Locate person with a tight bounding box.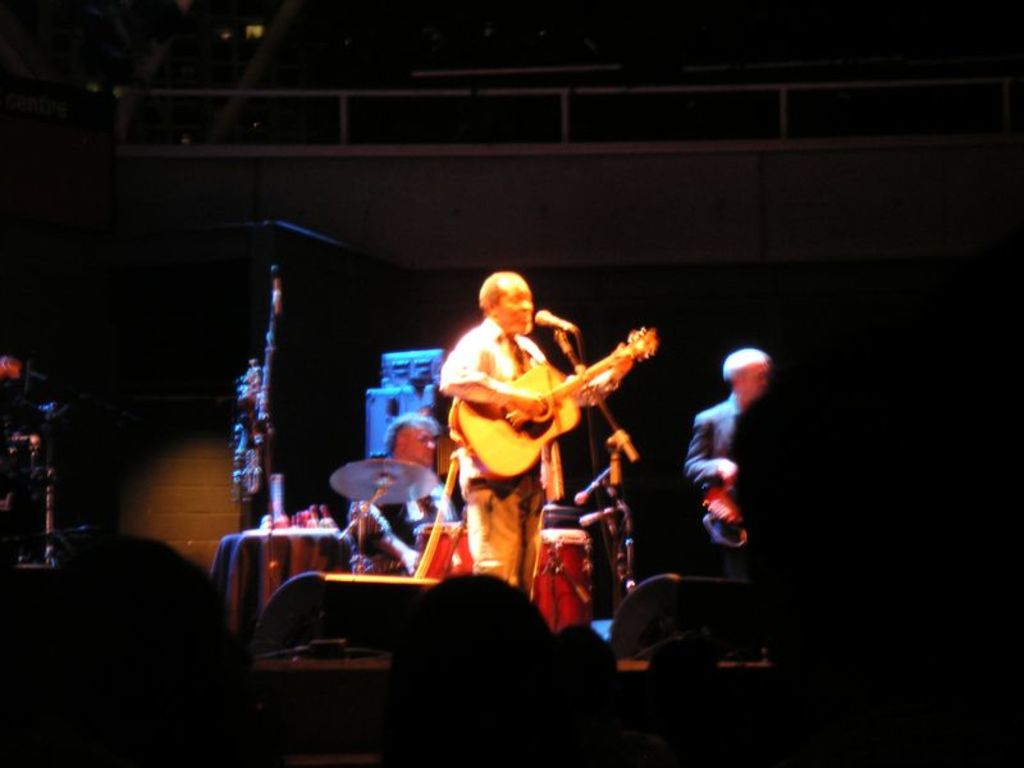
select_region(685, 346, 773, 570).
